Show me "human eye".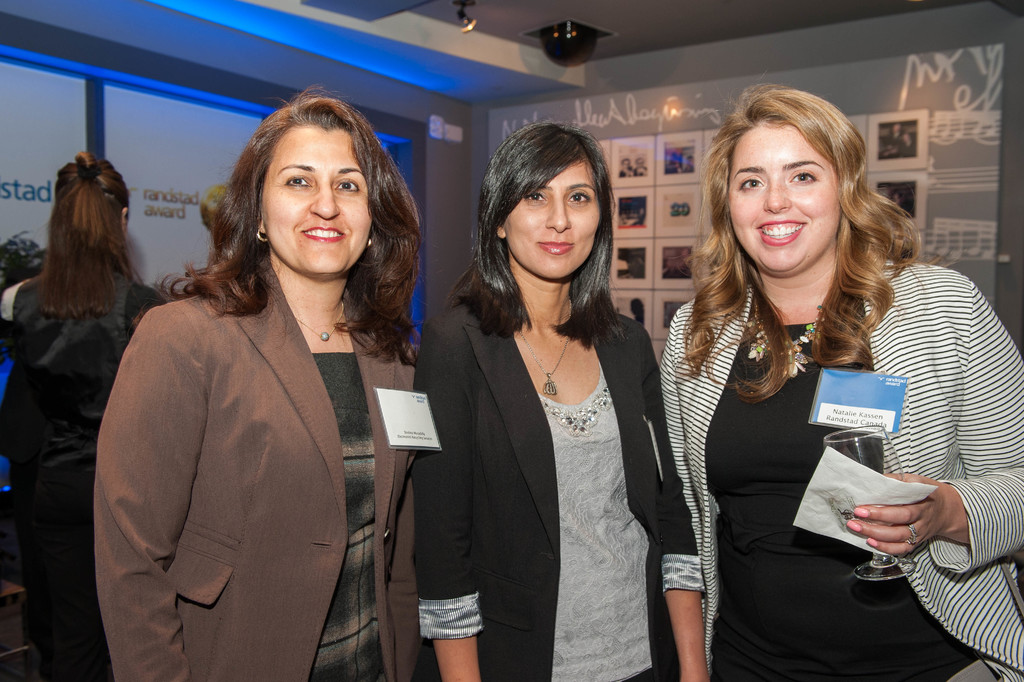
"human eye" is here: (736, 175, 760, 194).
